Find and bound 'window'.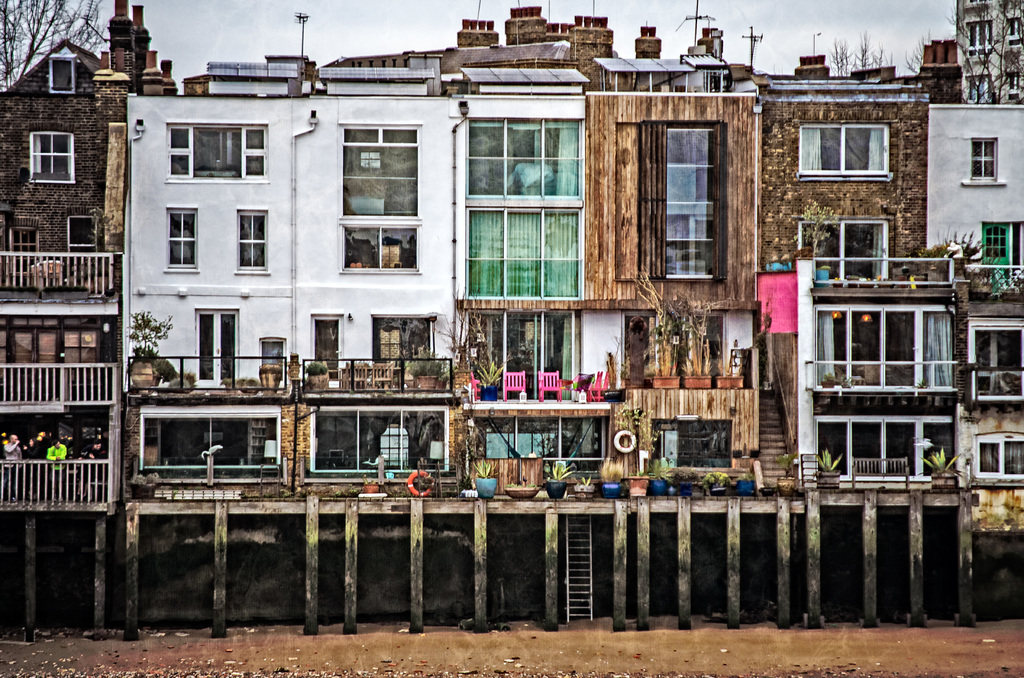
Bound: x1=479, y1=414, x2=596, y2=464.
